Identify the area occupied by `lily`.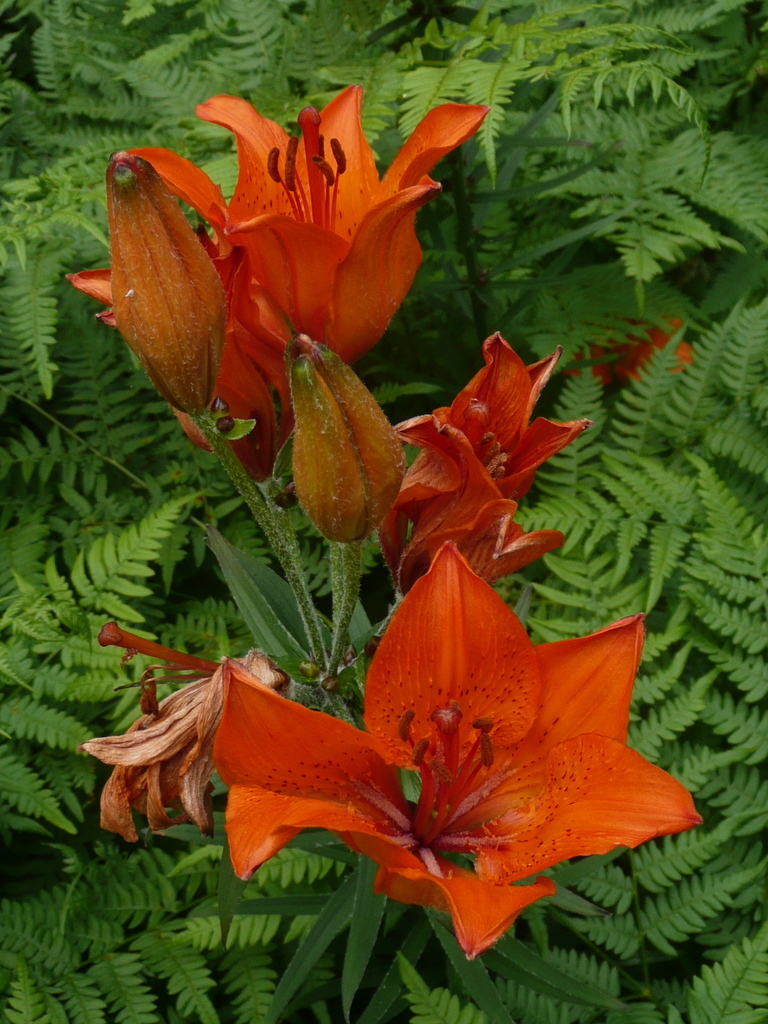
Area: 209,538,704,955.
